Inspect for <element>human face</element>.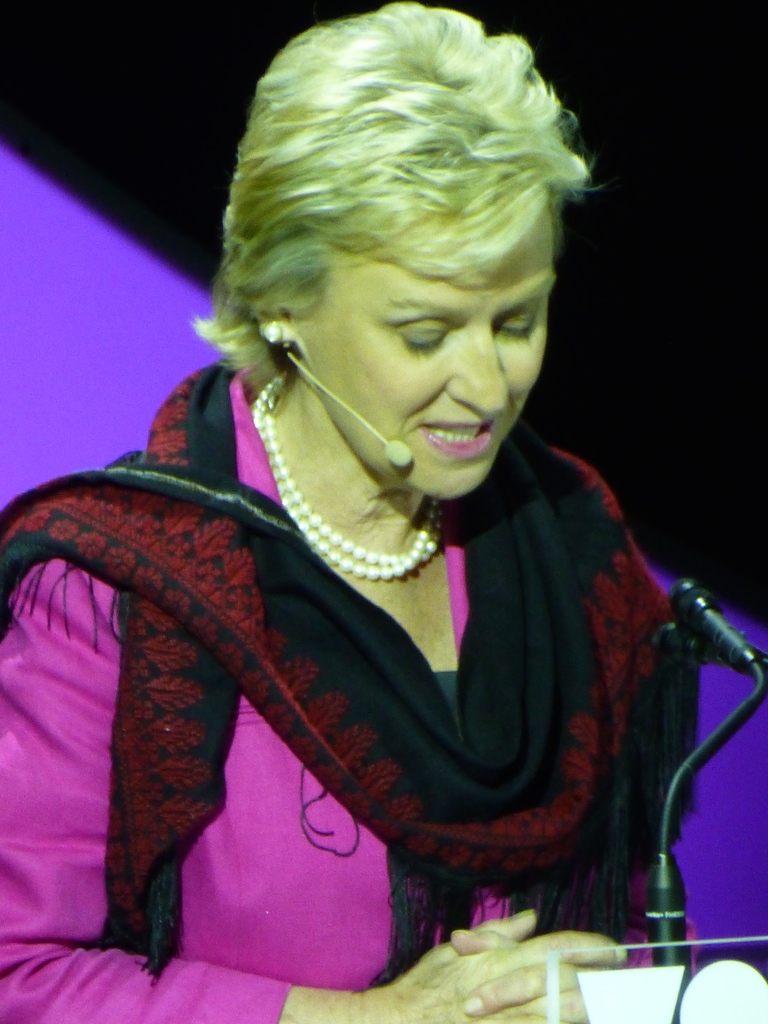
Inspection: [x1=315, y1=223, x2=558, y2=495].
